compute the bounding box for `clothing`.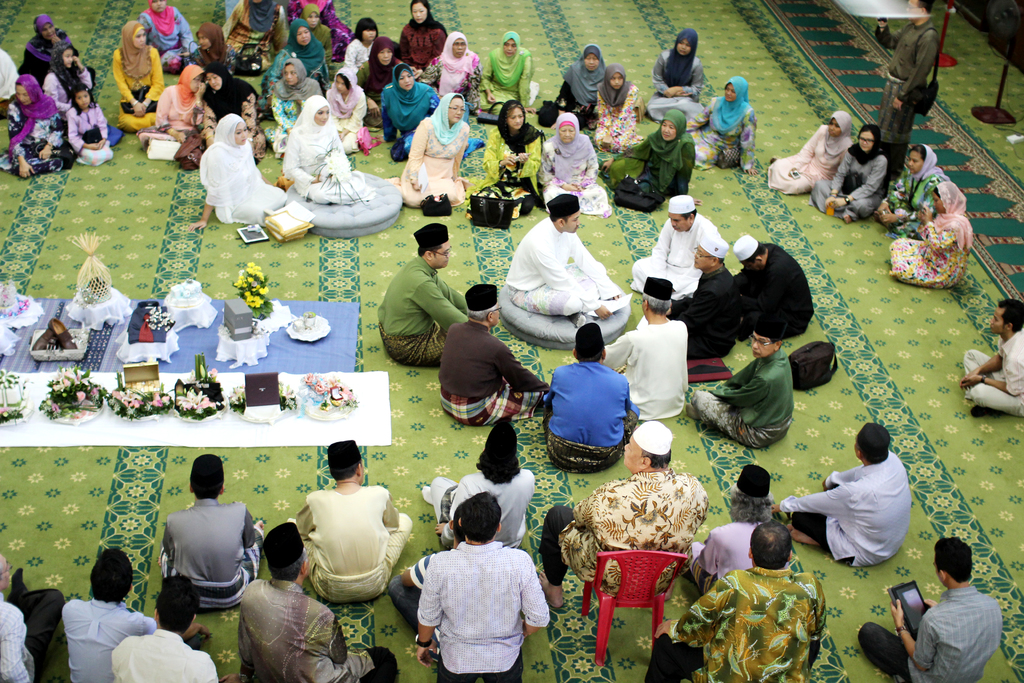
BBox(783, 463, 909, 565).
